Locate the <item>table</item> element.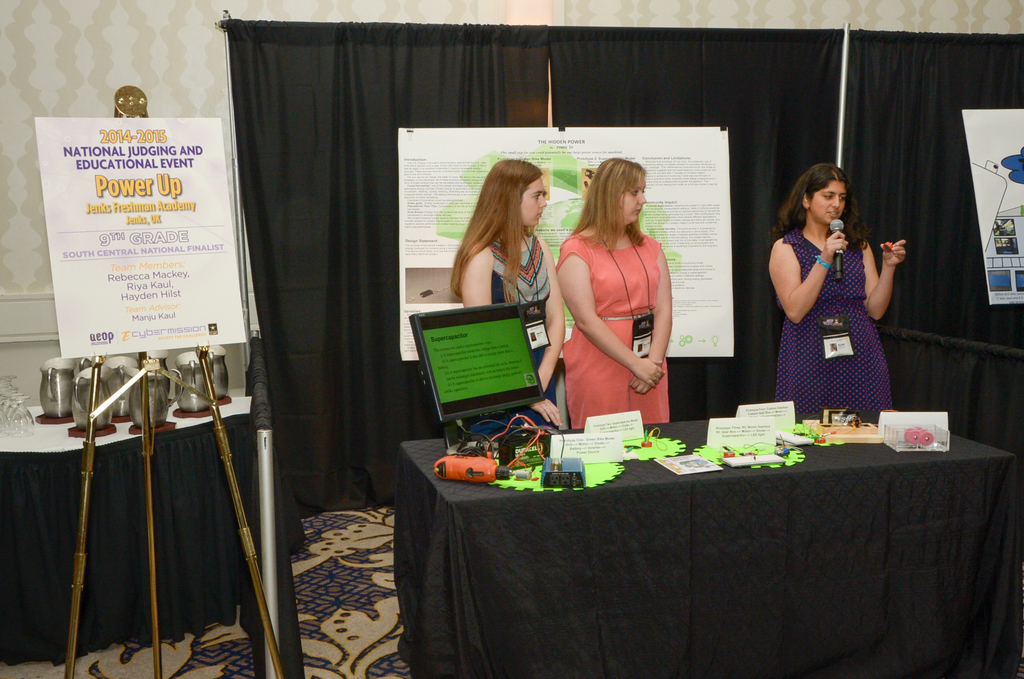
Element bbox: crop(409, 410, 984, 661).
